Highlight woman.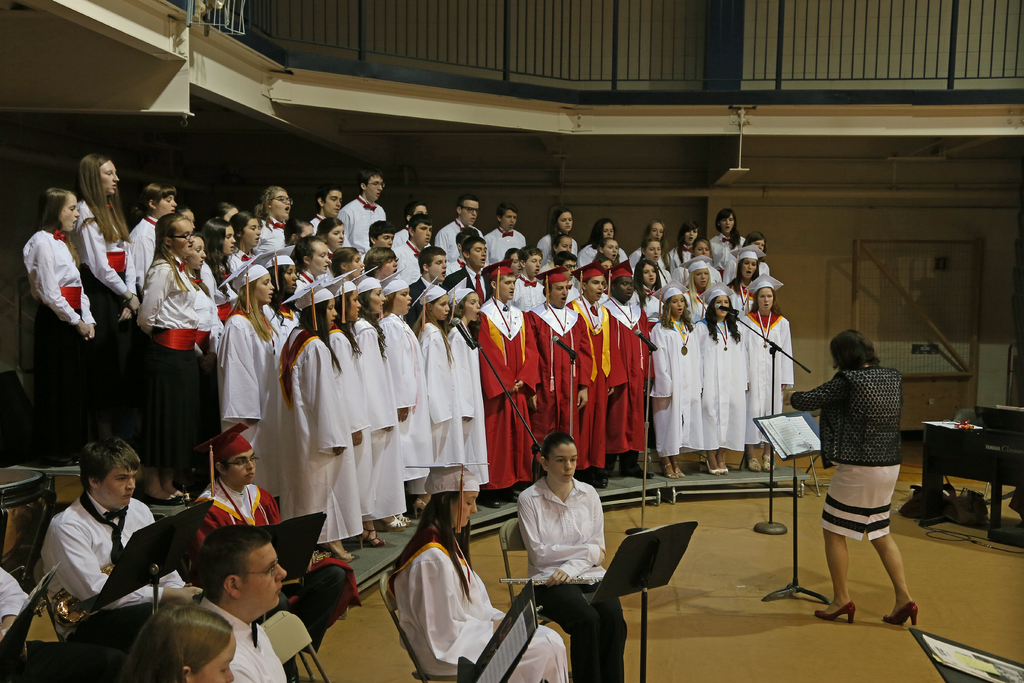
Highlighted region: box(317, 218, 349, 273).
